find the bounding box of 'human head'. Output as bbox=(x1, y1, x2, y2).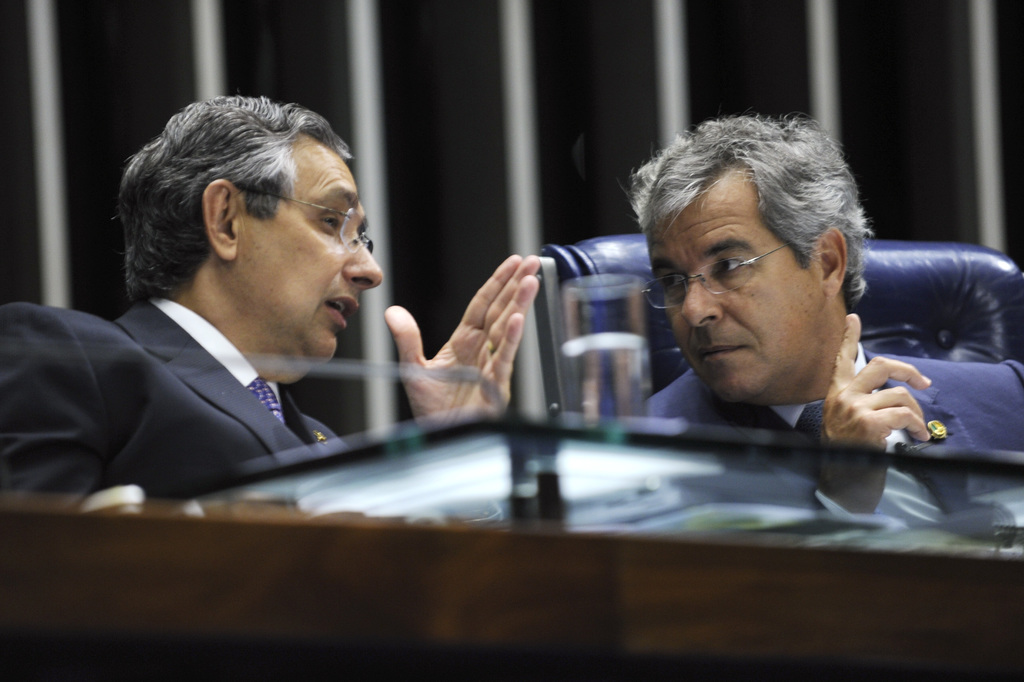
bbox=(120, 94, 383, 382).
